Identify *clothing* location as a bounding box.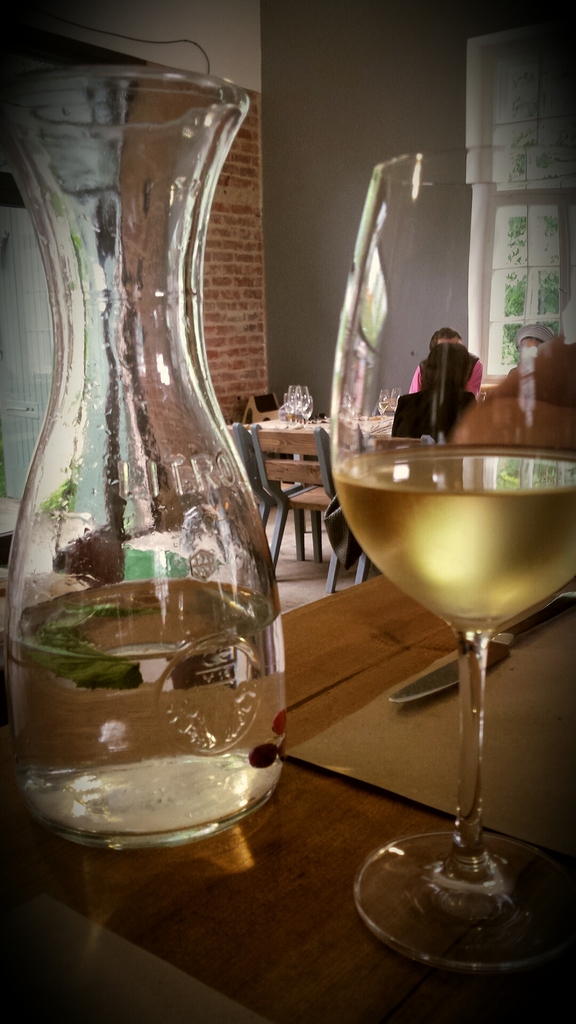
select_region(413, 337, 490, 393).
